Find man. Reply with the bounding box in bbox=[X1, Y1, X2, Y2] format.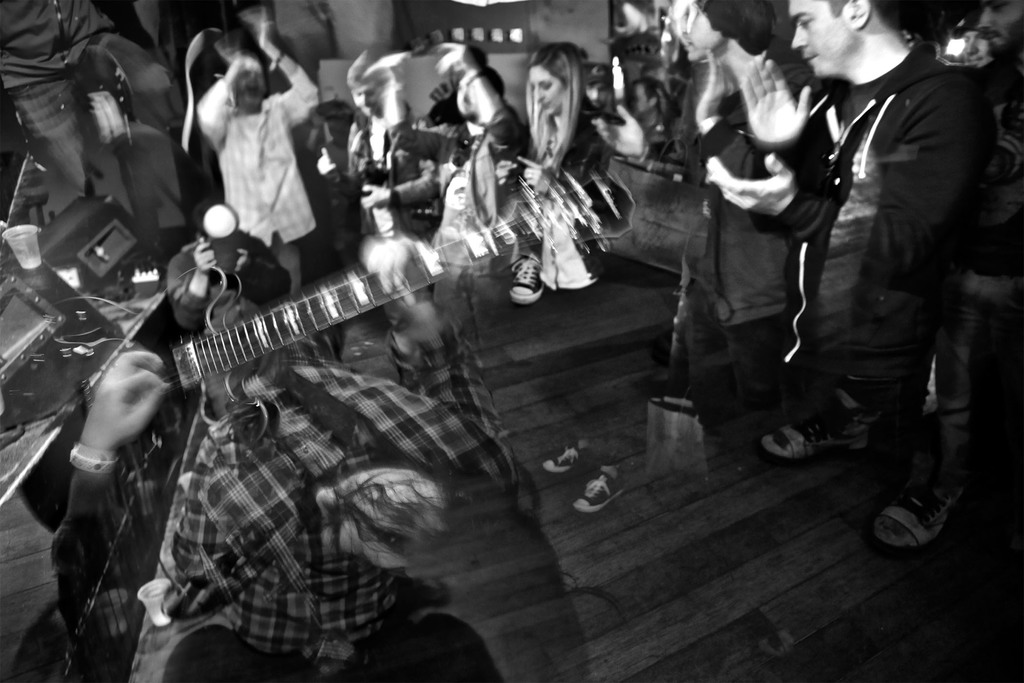
bbox=[703, 0, 1015, 556].
